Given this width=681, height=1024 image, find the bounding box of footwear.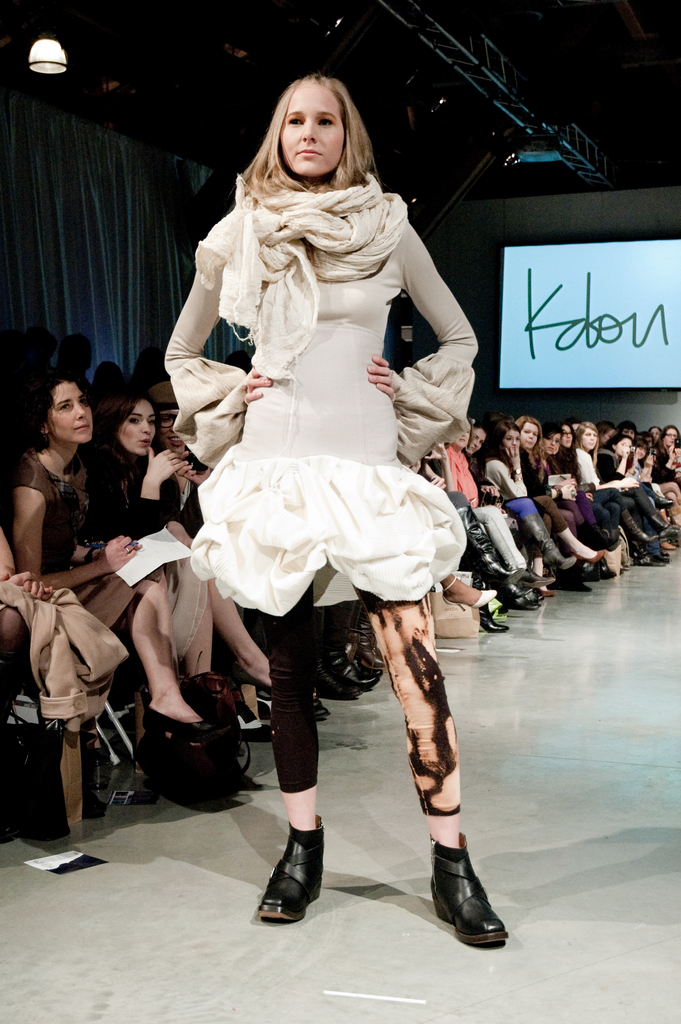
145:700:239:756.
